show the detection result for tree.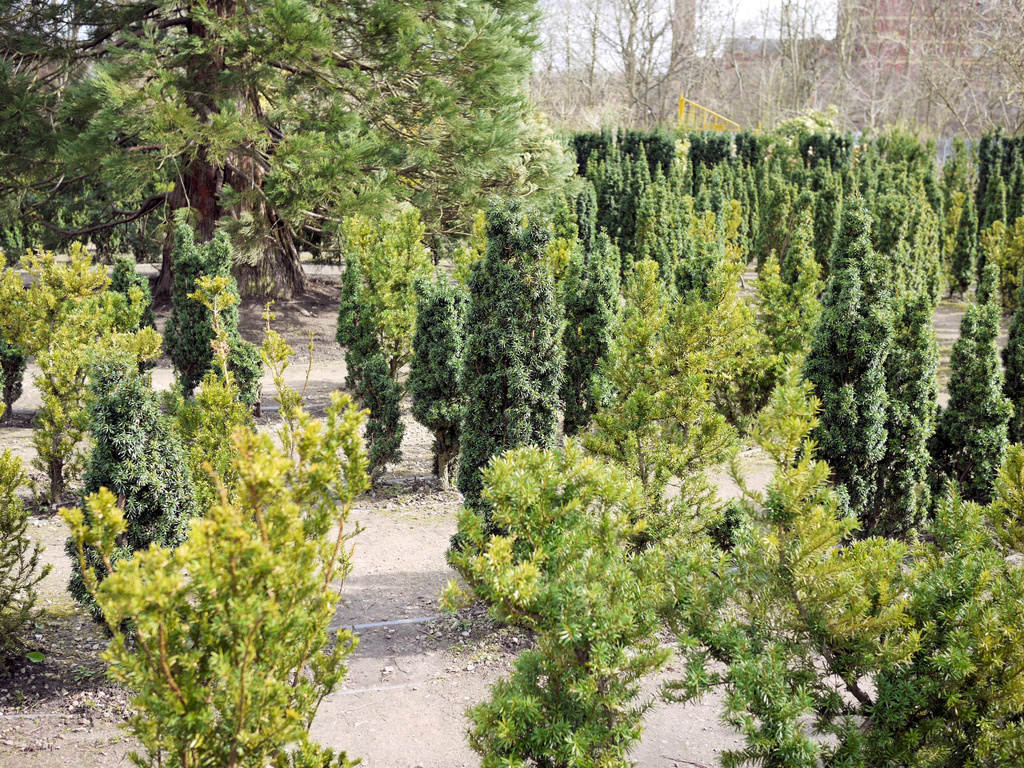
box=[784, 115, 953, 557].
